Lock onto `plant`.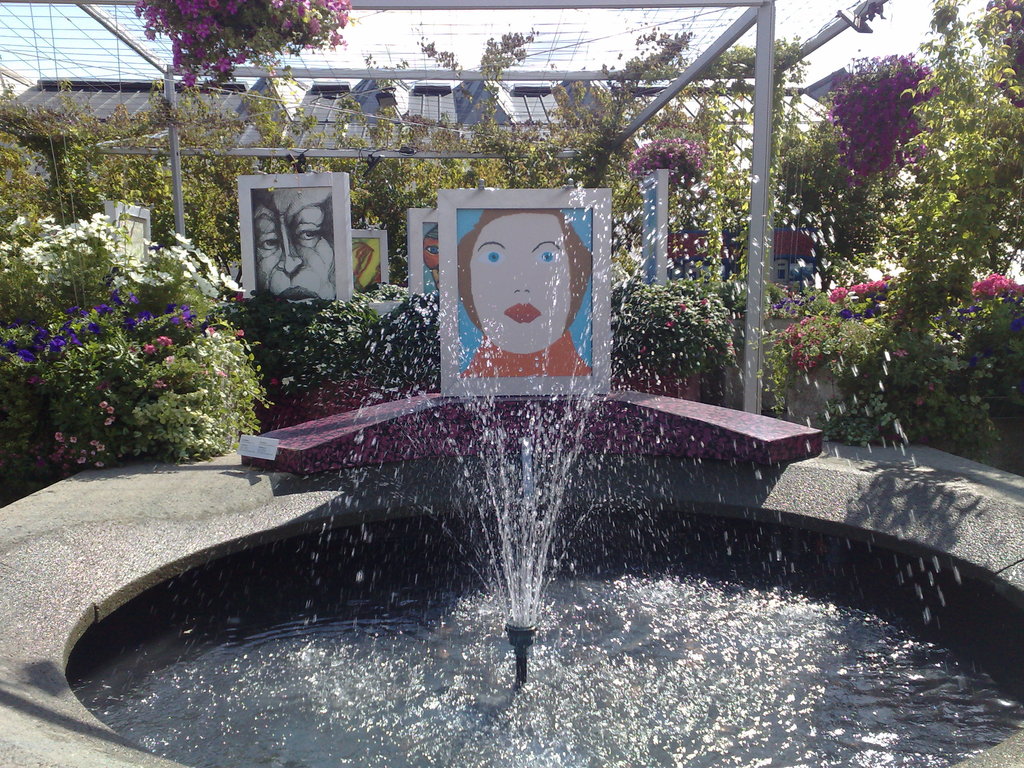
Locked: box=[620, 255, 731, 387].
